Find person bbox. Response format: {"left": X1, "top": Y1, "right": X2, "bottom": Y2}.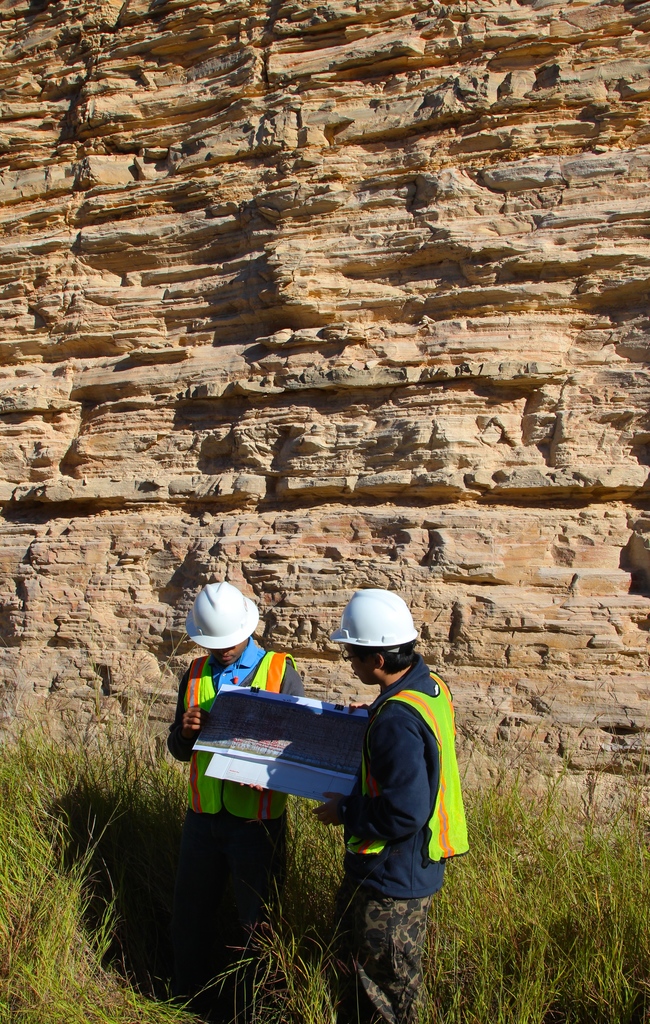
{"left": 168, "top": 584, "right": 309, "bottom": 946}.
